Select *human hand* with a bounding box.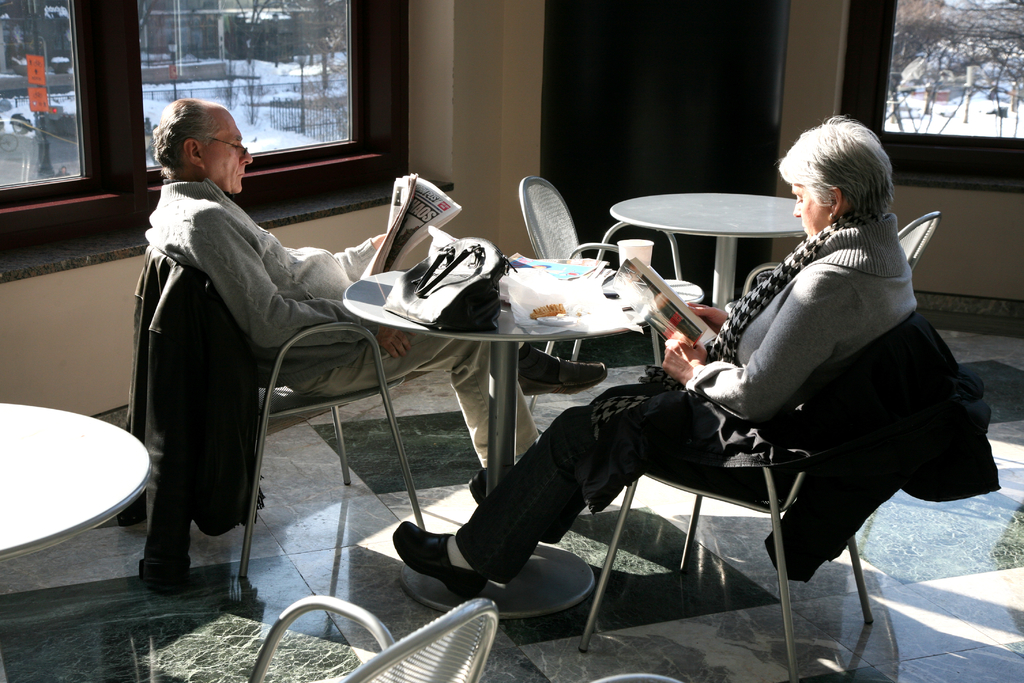
(374,326,414,361).
